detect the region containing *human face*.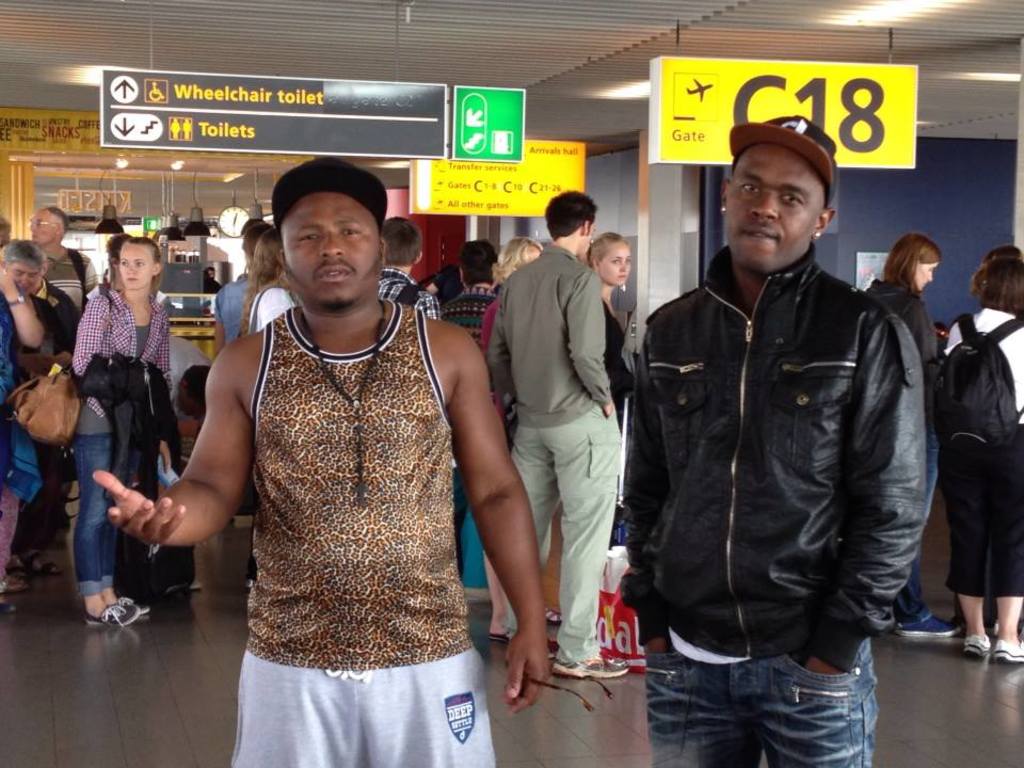
<box>121,244,155,285</box>.
